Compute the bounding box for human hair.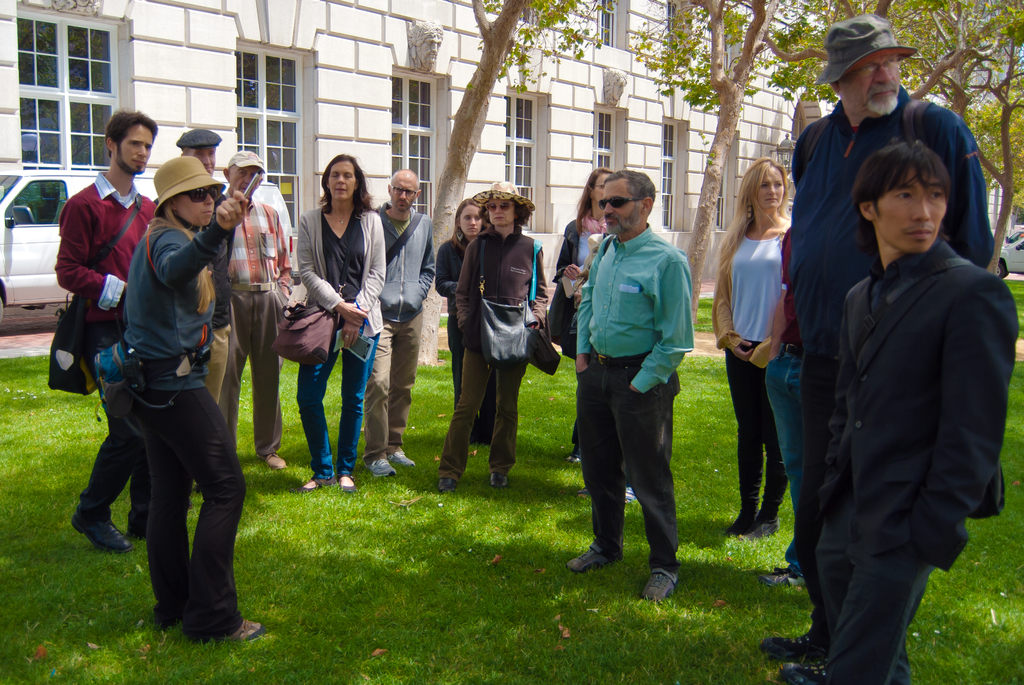
{"left": 573, "top": 163, "right": 614, "bottom": 235}.
